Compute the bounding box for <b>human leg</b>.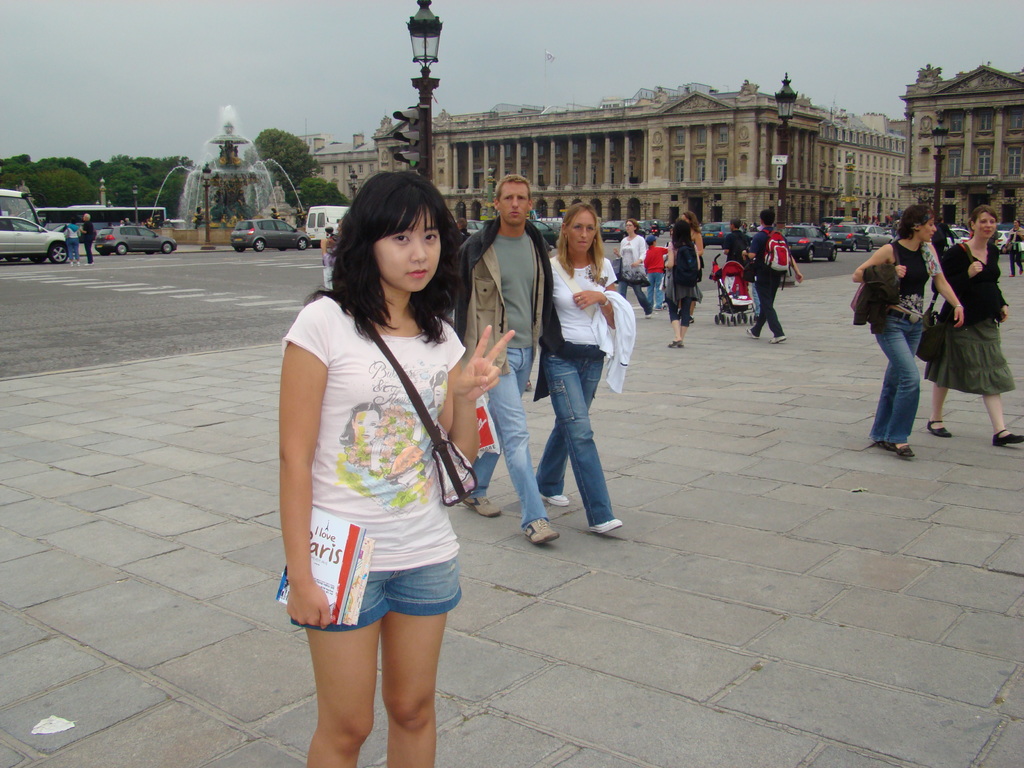
l=934, t=375, r=945, b=436.
